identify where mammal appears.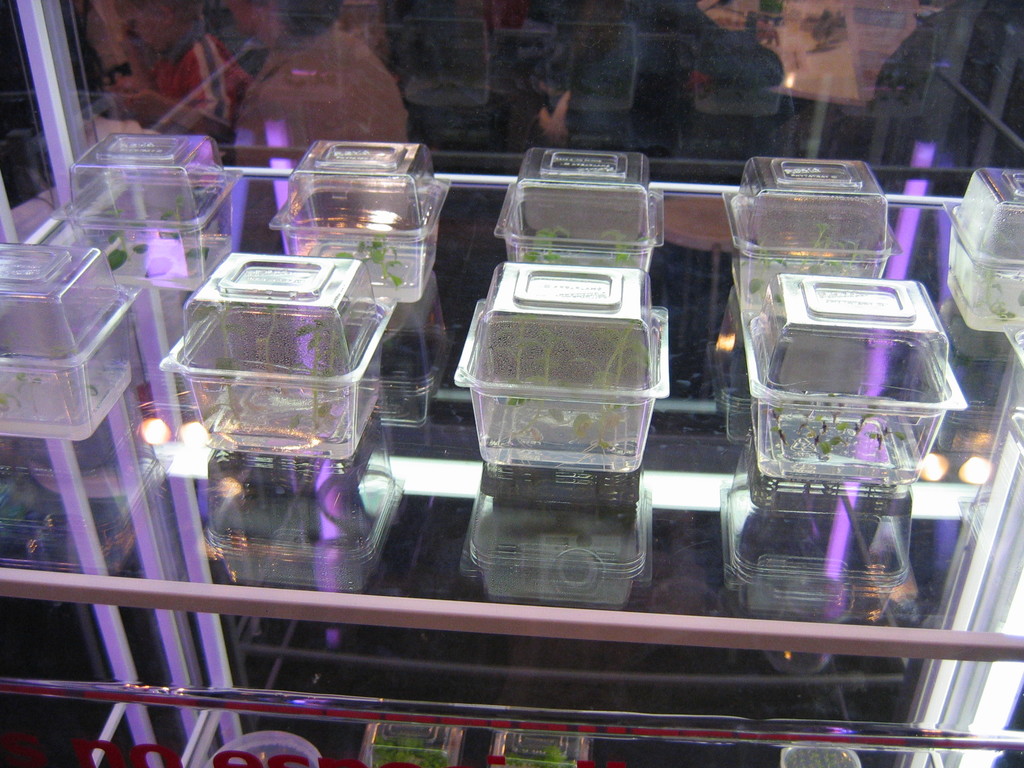
Appears at 232, 0, 412, 263.
